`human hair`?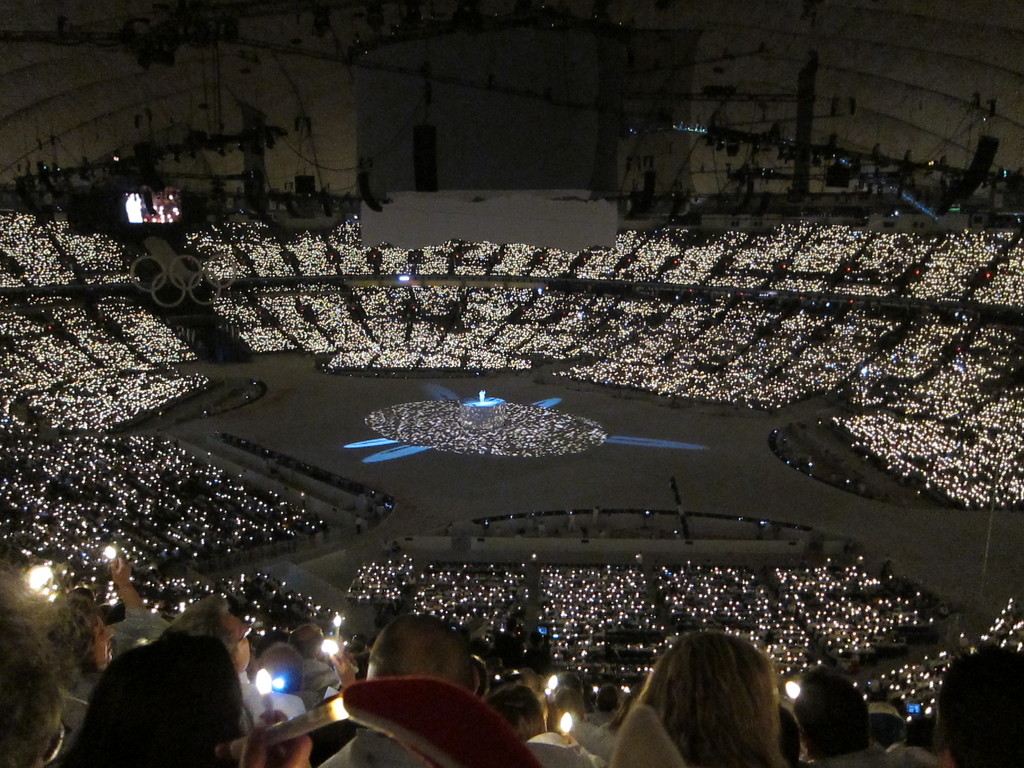
{"left": 933, "top": 645, "right": 1023, "bottom": 767}
